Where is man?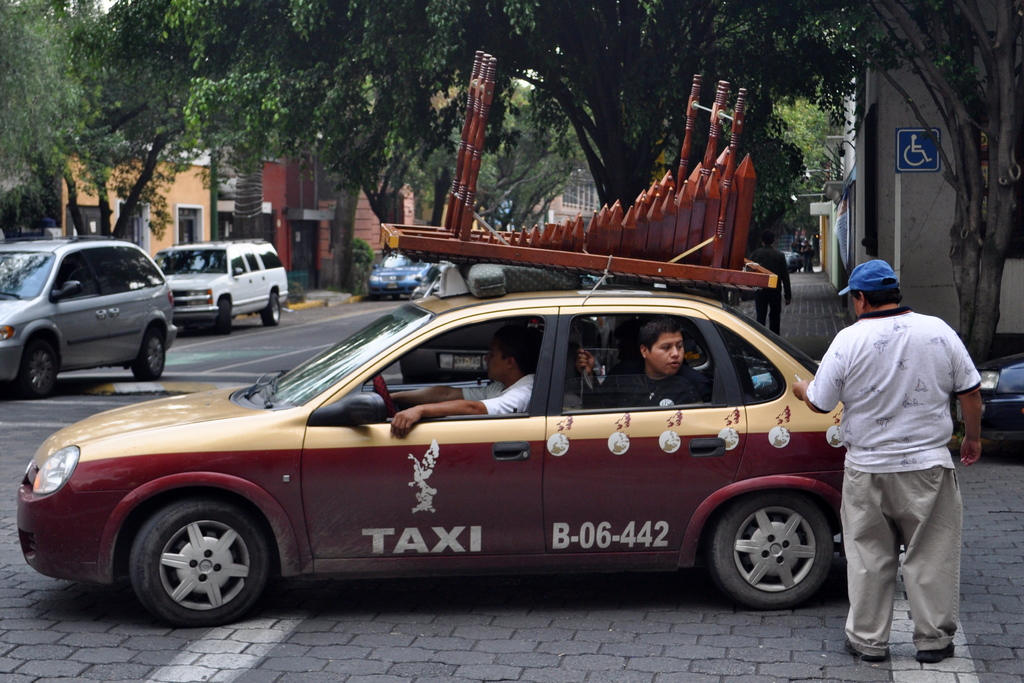
rect(387, 329, 546, 427).
